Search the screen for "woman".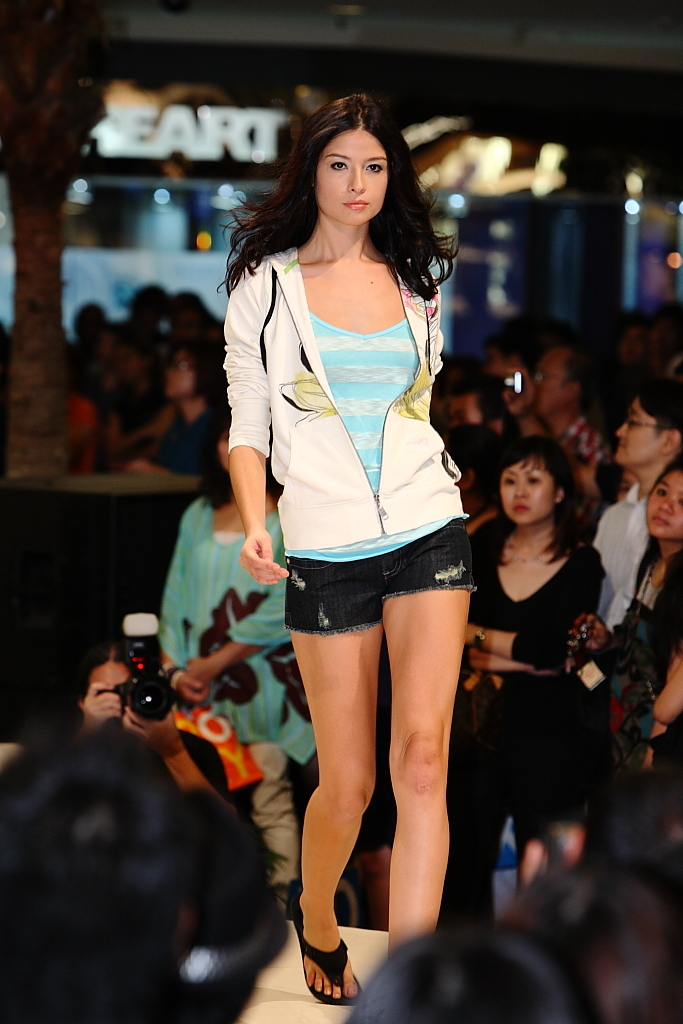
Found at 561, 454, 682, 759.
